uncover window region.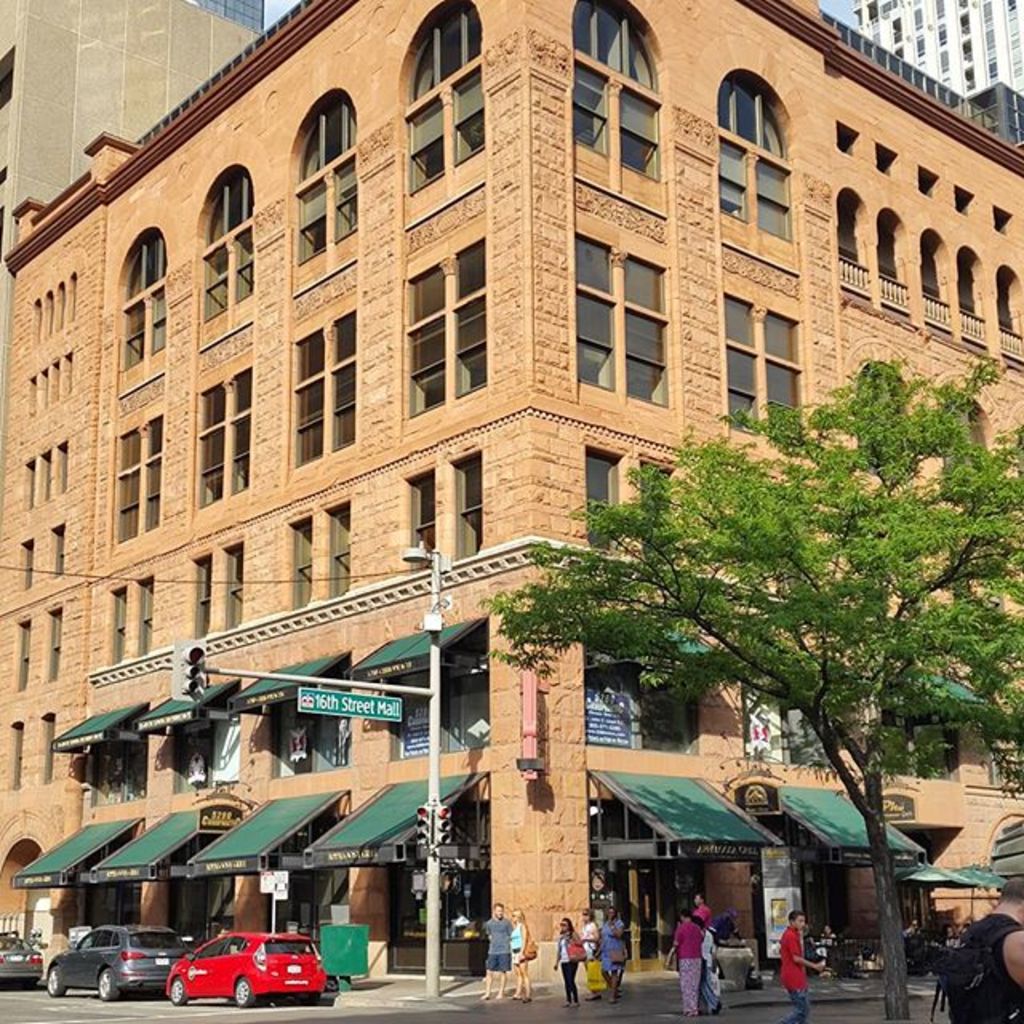
Uncovered: 406,0,485,106.
